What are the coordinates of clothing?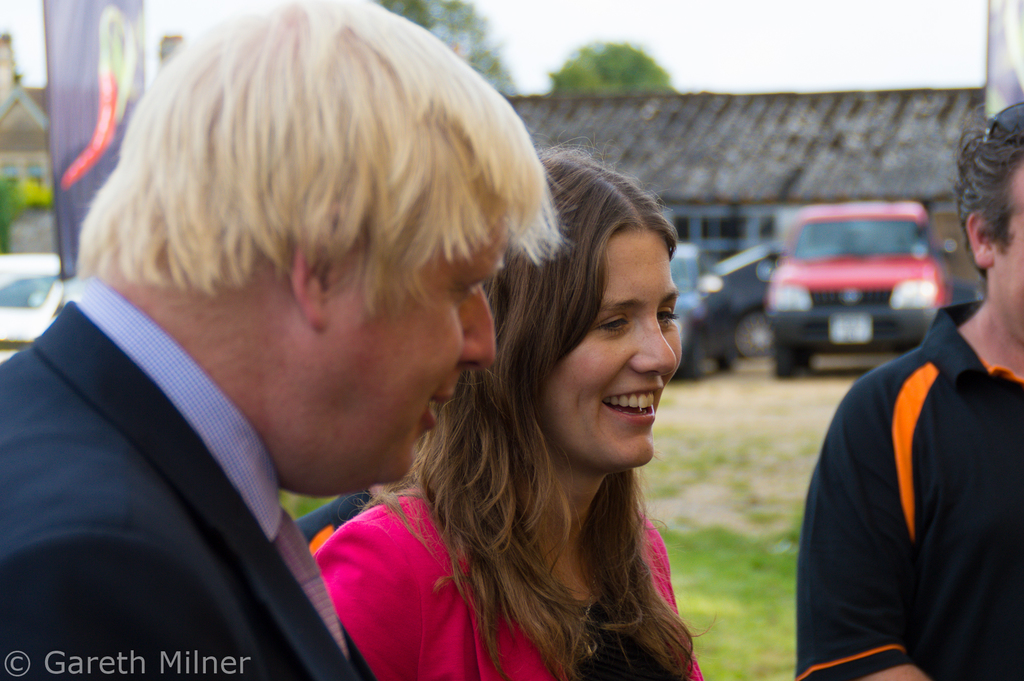
(318, 469, 696, 680).
